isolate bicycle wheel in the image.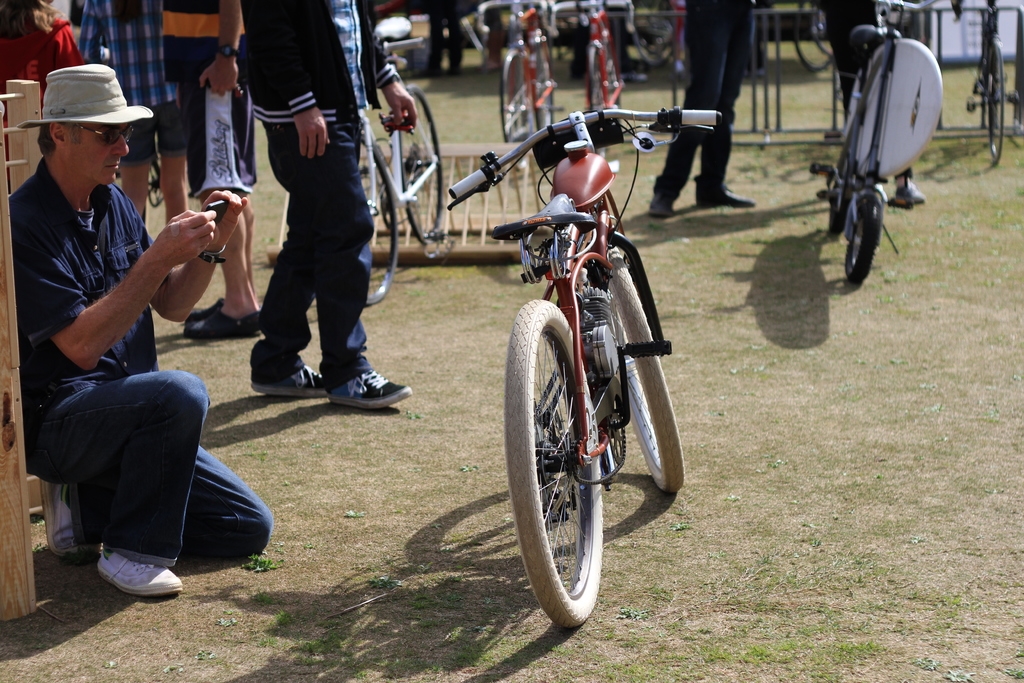
Isolated region: {"x1": 516, "y1": 295, "x2": 626, "y2": 656}.
